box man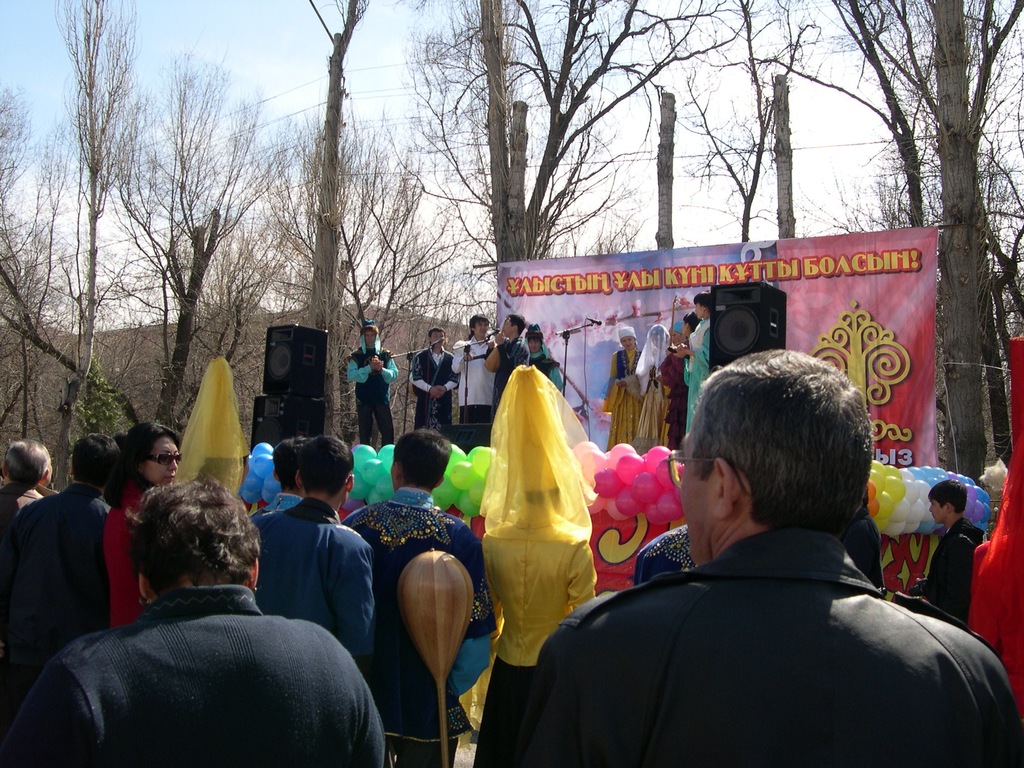
<bbox>0, 471, 391, 767</bbox>
